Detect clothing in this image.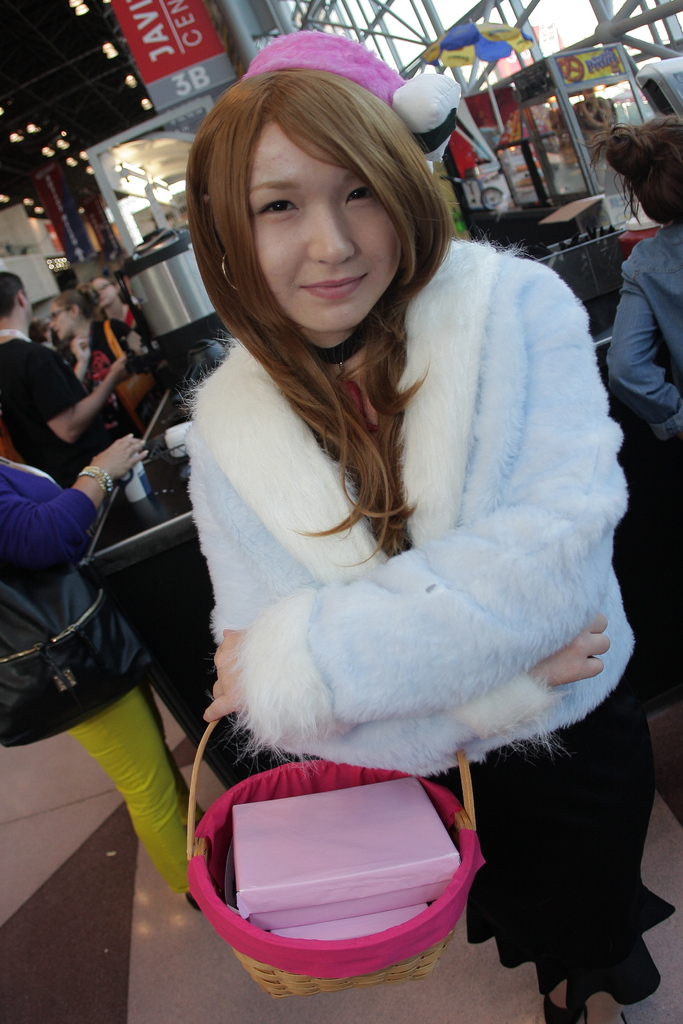
Detection: <box>143,153,666,890</box>.
